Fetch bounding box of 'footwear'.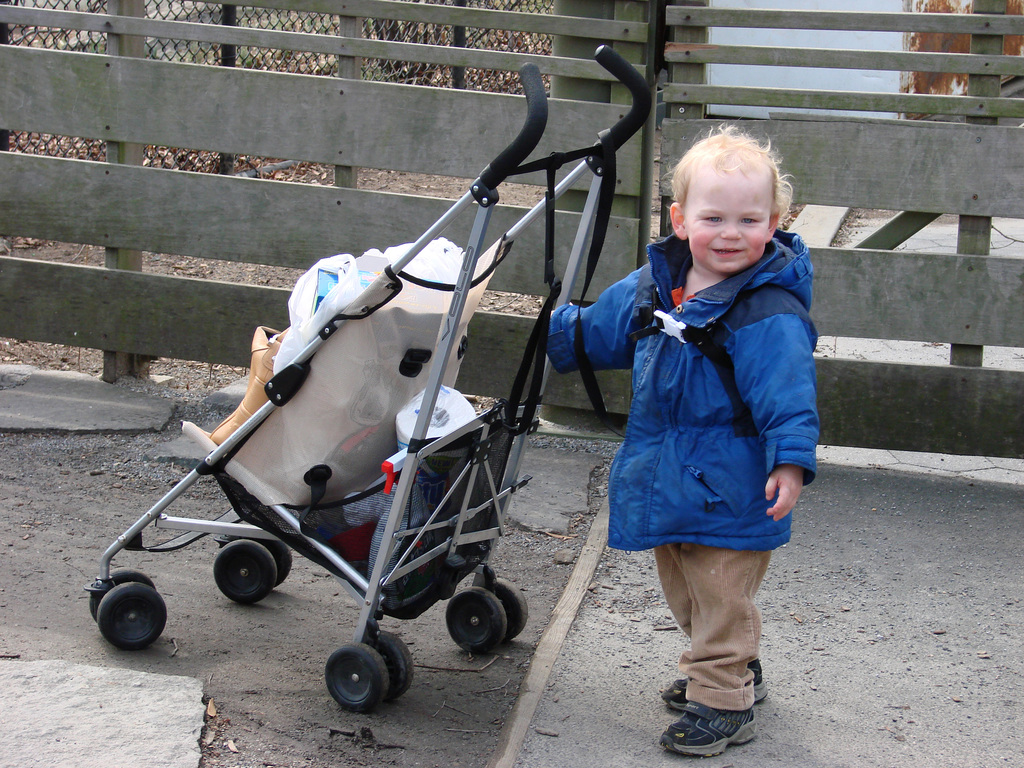
Bbox: pyautogui.locateOnScreen(664, 700, 757, 753).
